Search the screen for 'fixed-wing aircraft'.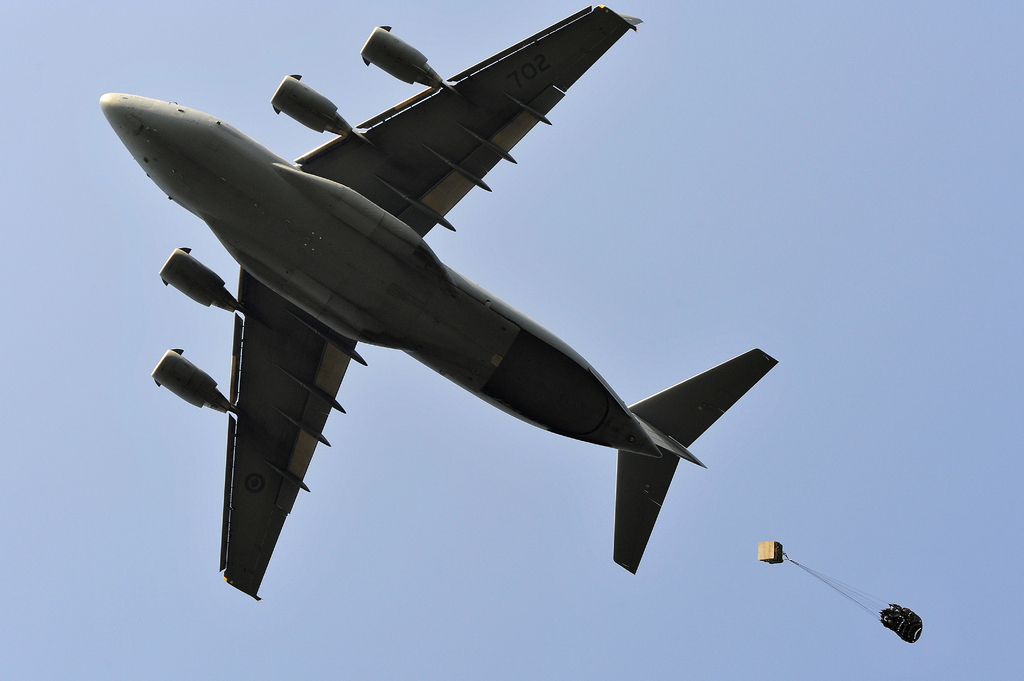
Found at {"x1": 99, "y1": 3, "x2": 776, "y2": 606}.
